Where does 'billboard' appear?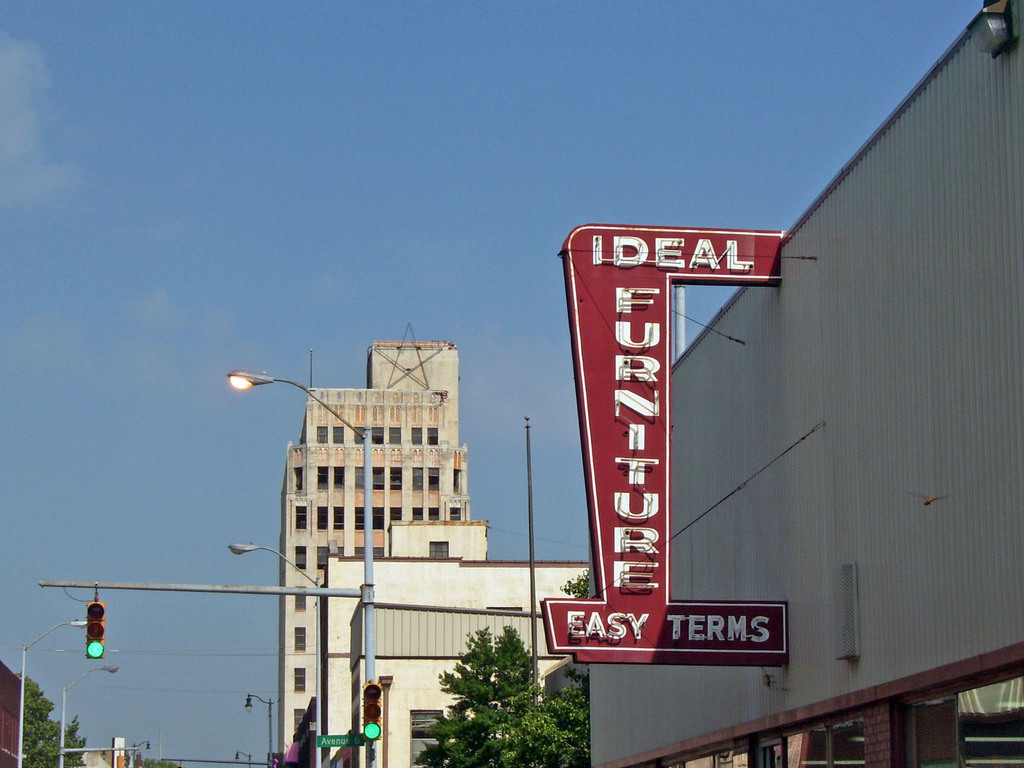
Appears at {"x1": 317, "y1": 732, "x2": 372, "y2": 748}.
